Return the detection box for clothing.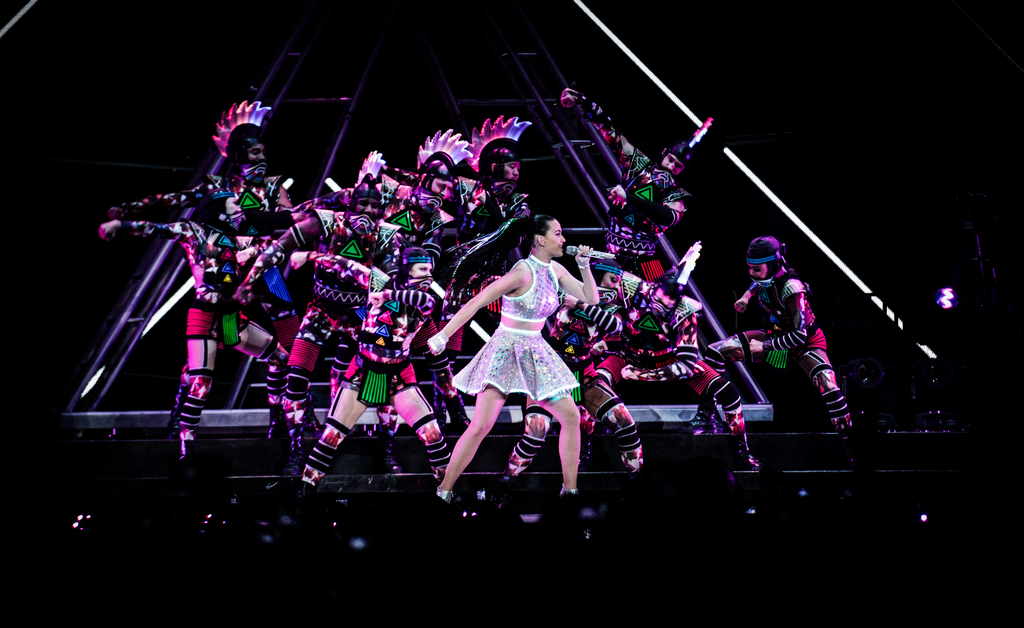
[left=451, top=254, right=581, bottom=403].
